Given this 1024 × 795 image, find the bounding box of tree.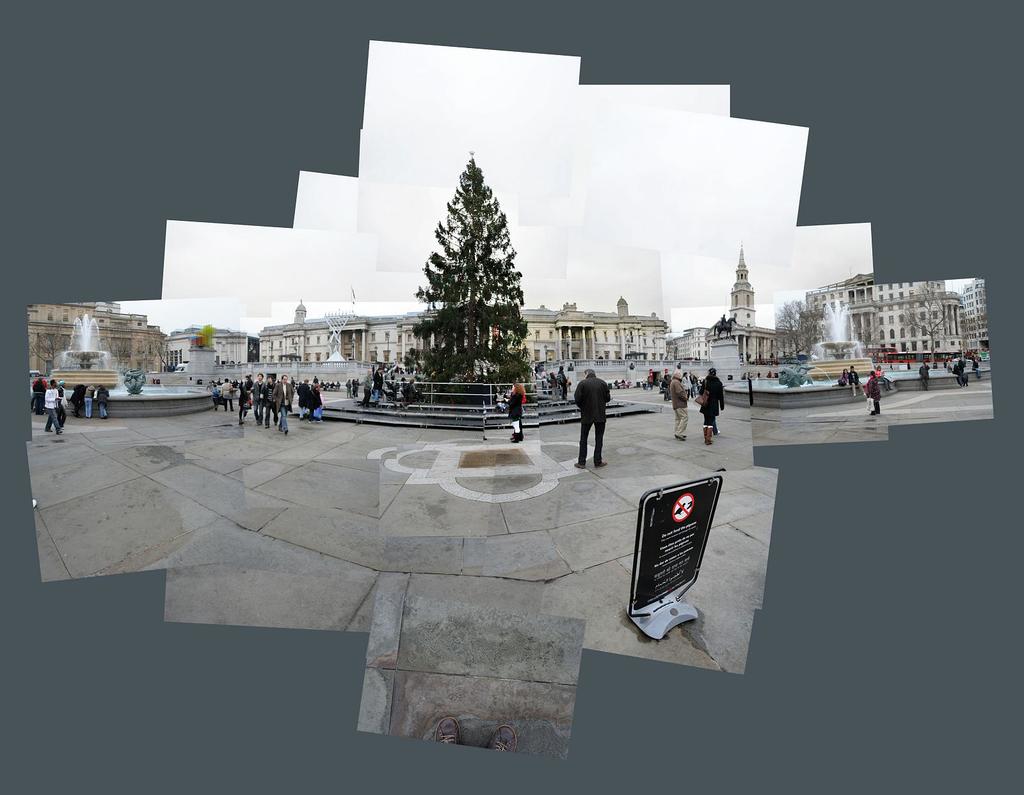
pyautogui.locateOnScreen(406, 152, 540, 411).
